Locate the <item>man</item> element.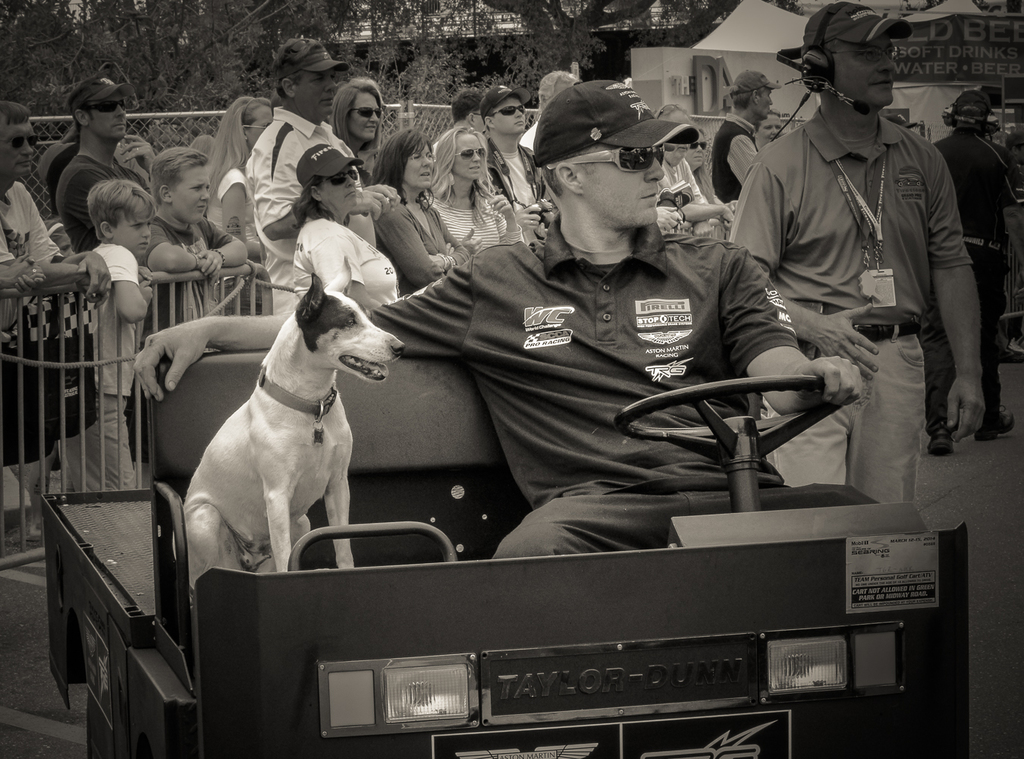
Element bbox: x1=724, y1=0, x2=985, y2=503.
